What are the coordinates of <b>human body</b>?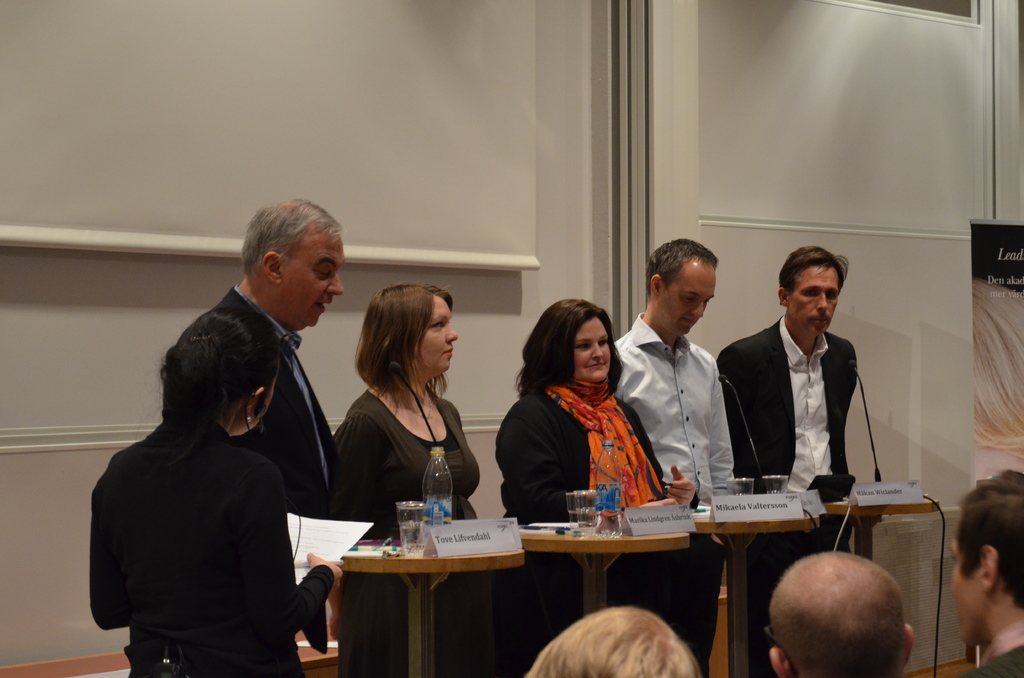
(left=942, top=470, right=1023, bottom=677).
